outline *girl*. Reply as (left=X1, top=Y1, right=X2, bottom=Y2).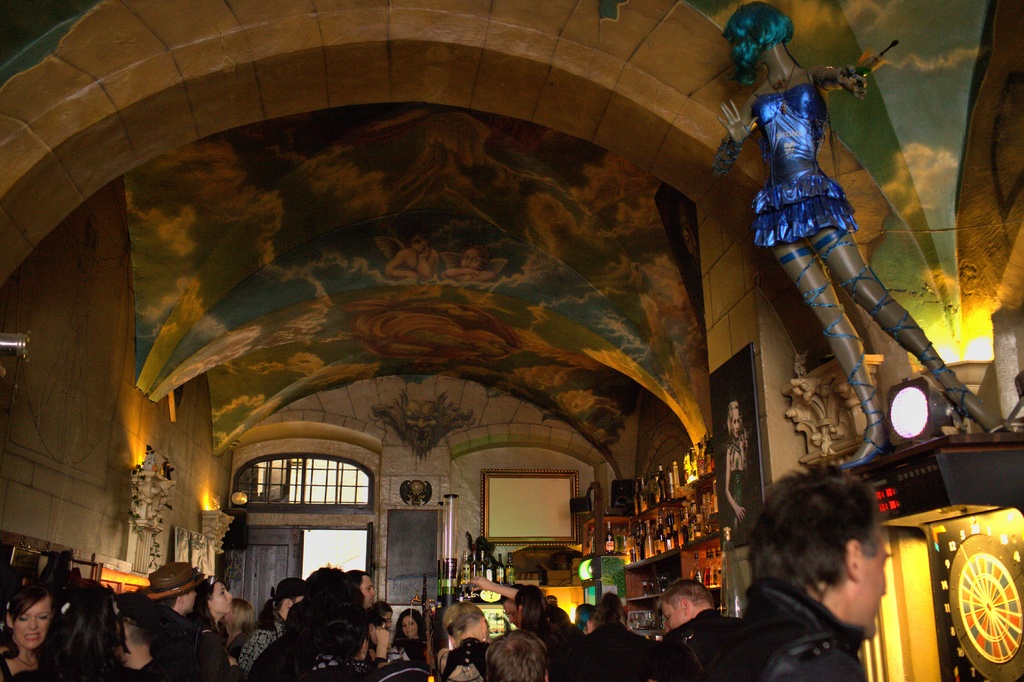
(left=48, top=578, right=137, bottom=681).
